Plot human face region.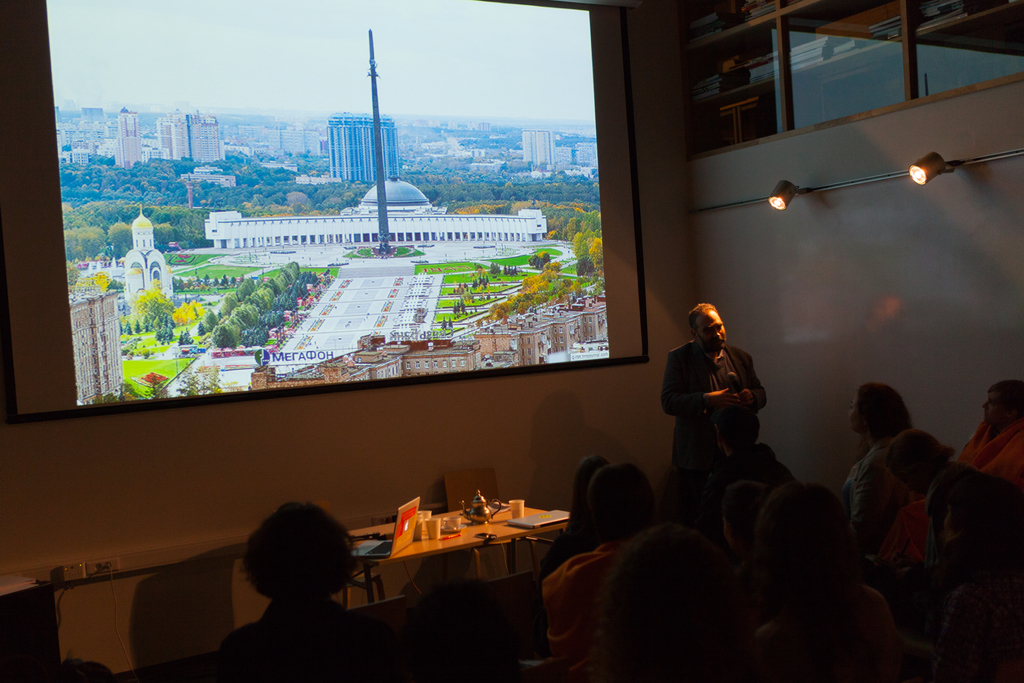
Plotted at l=982, t=384, r=1004, b=416.
